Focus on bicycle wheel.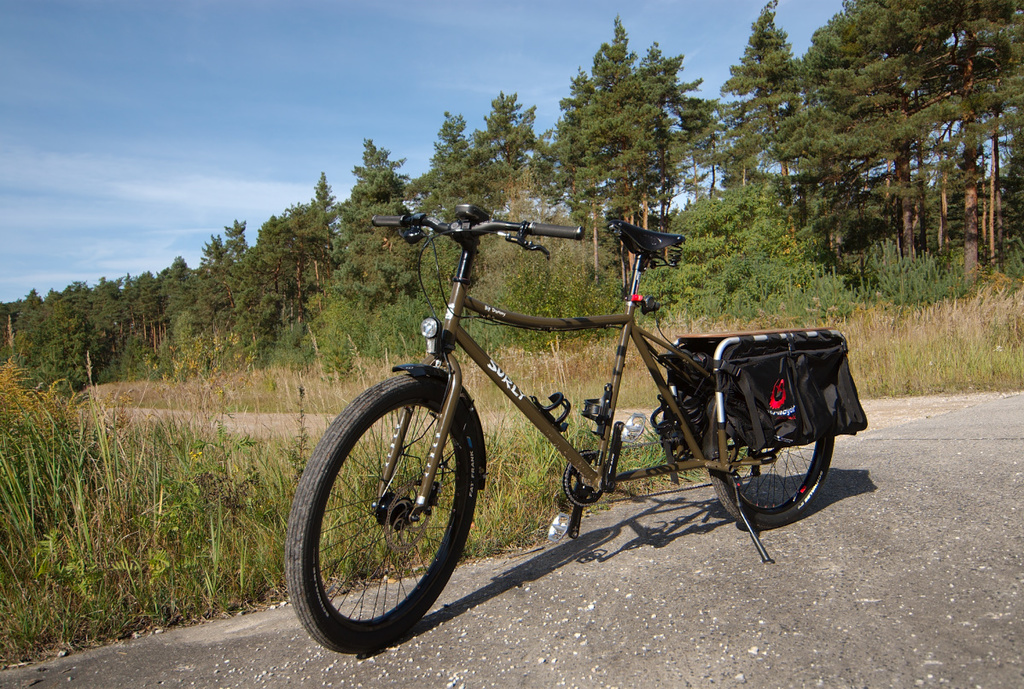
Focused at x1=707 y1=382 x2=835 y2=532.
